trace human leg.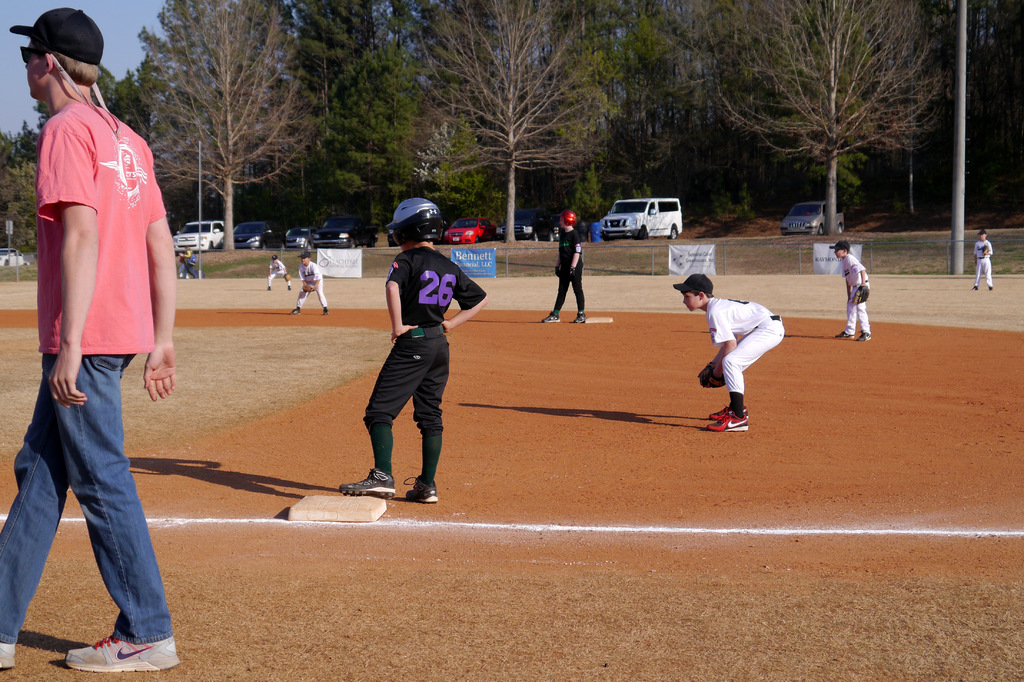
Traced to {"x1": 267, "y1": 274, "x2": 279, "y2": 293}.
